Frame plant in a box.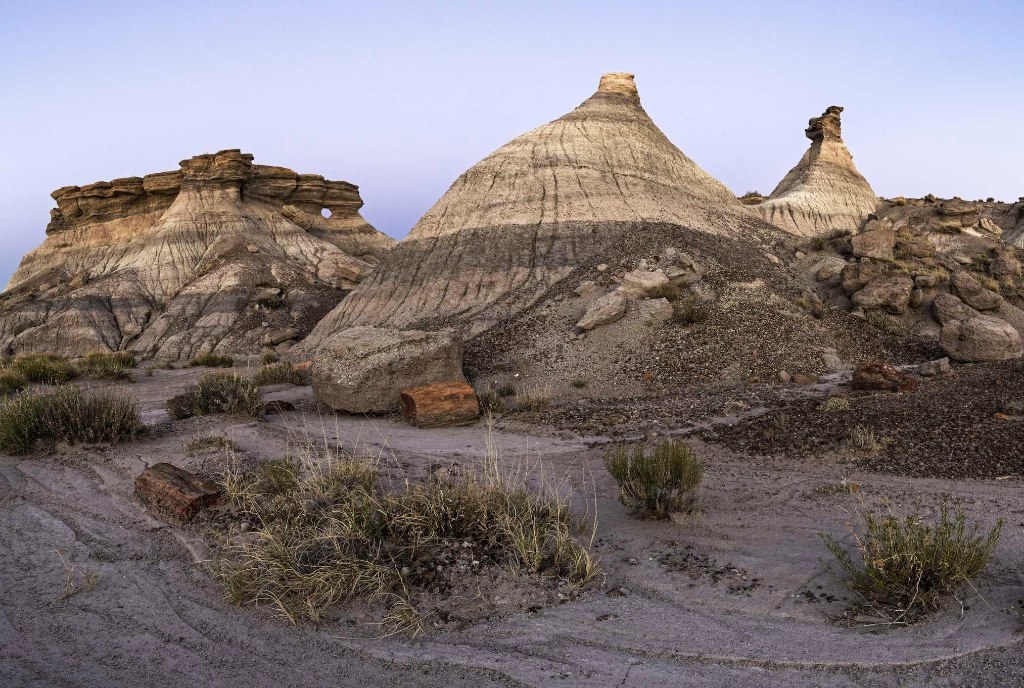
left=143, top=362, right=160, bottom=378.
